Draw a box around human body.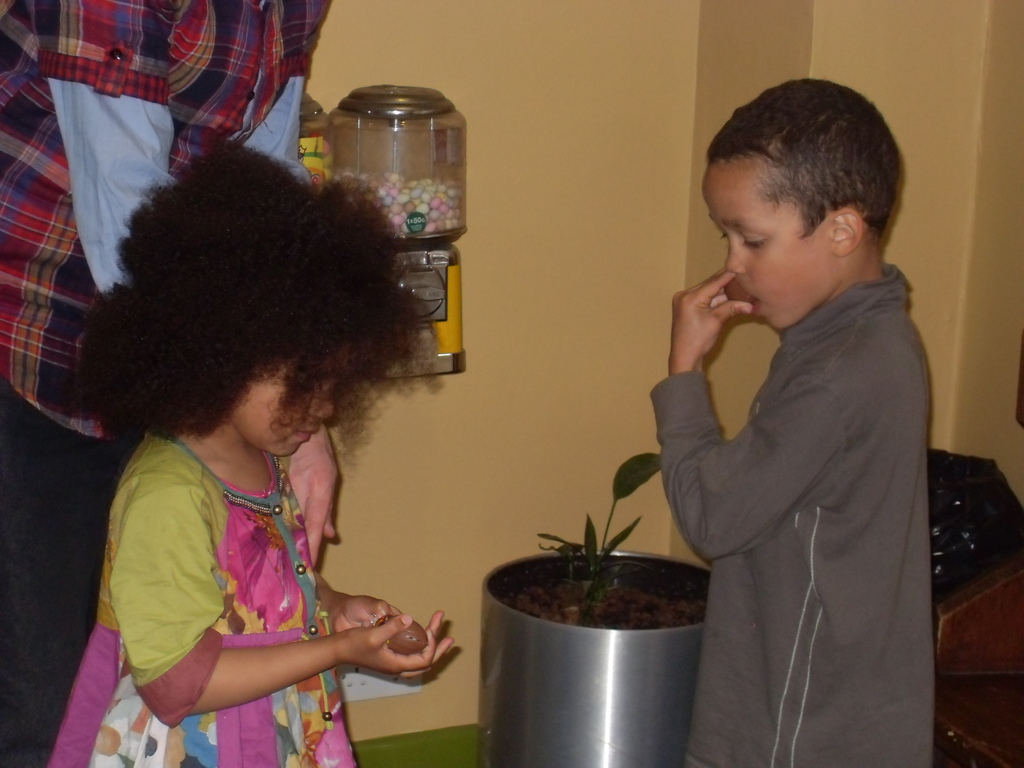
l=649, t=108, r=934, b=767.
